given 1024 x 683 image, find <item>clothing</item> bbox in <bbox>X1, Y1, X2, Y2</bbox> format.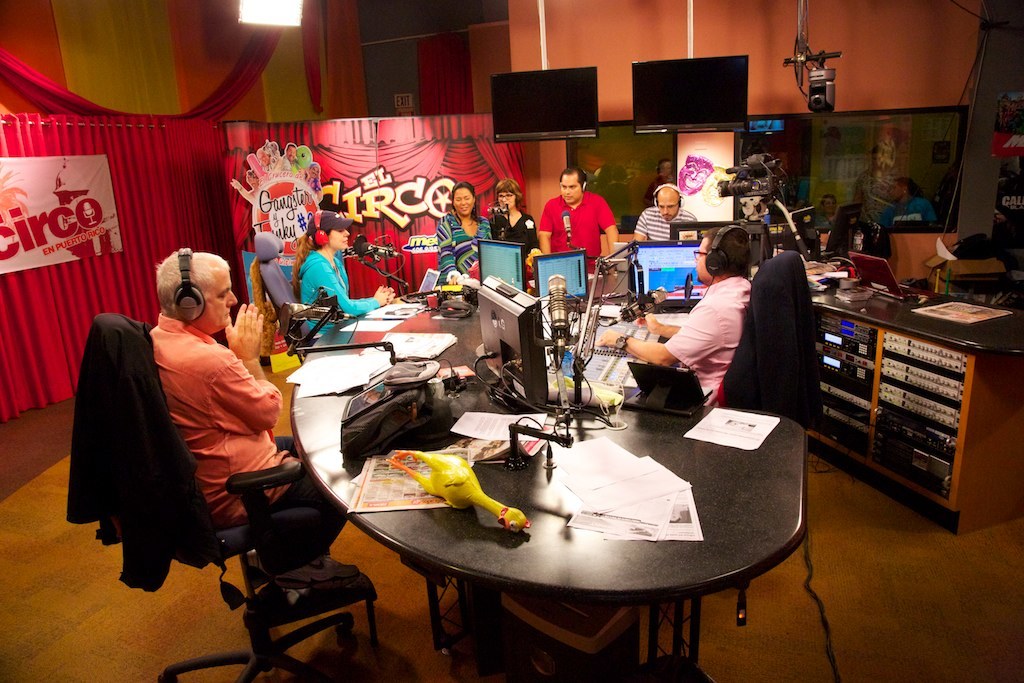
<bbox>494, 215, 529, 274</bbox>.
